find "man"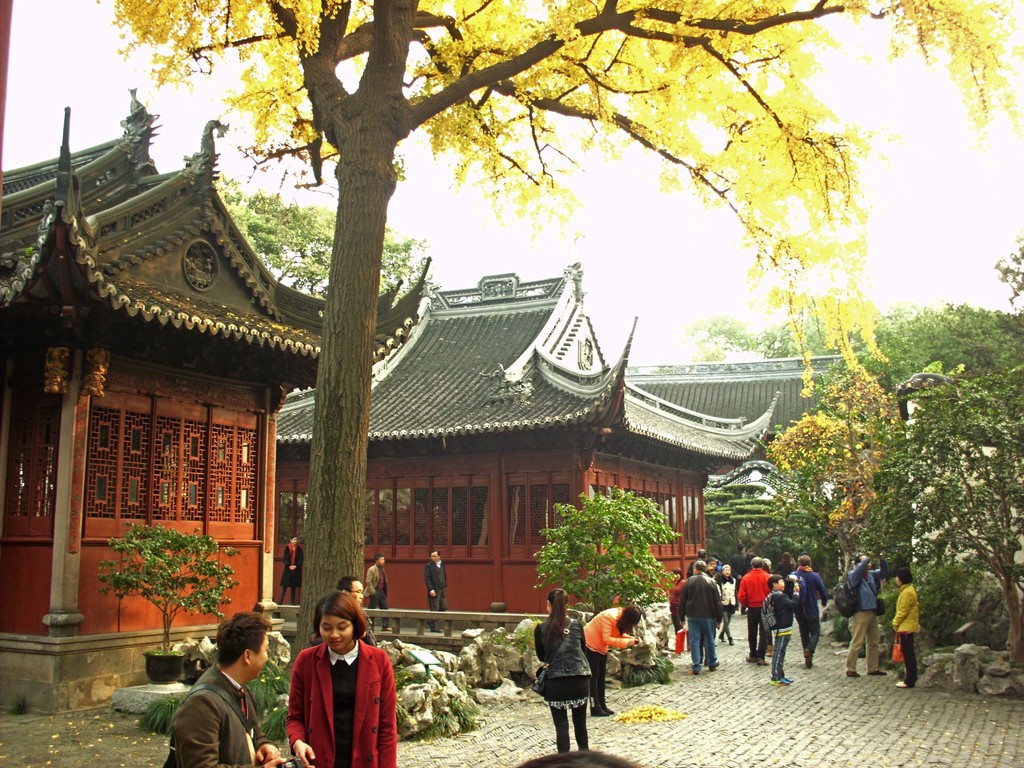
pyautogui.locateOnScreen(784, 552, 830, 666)
